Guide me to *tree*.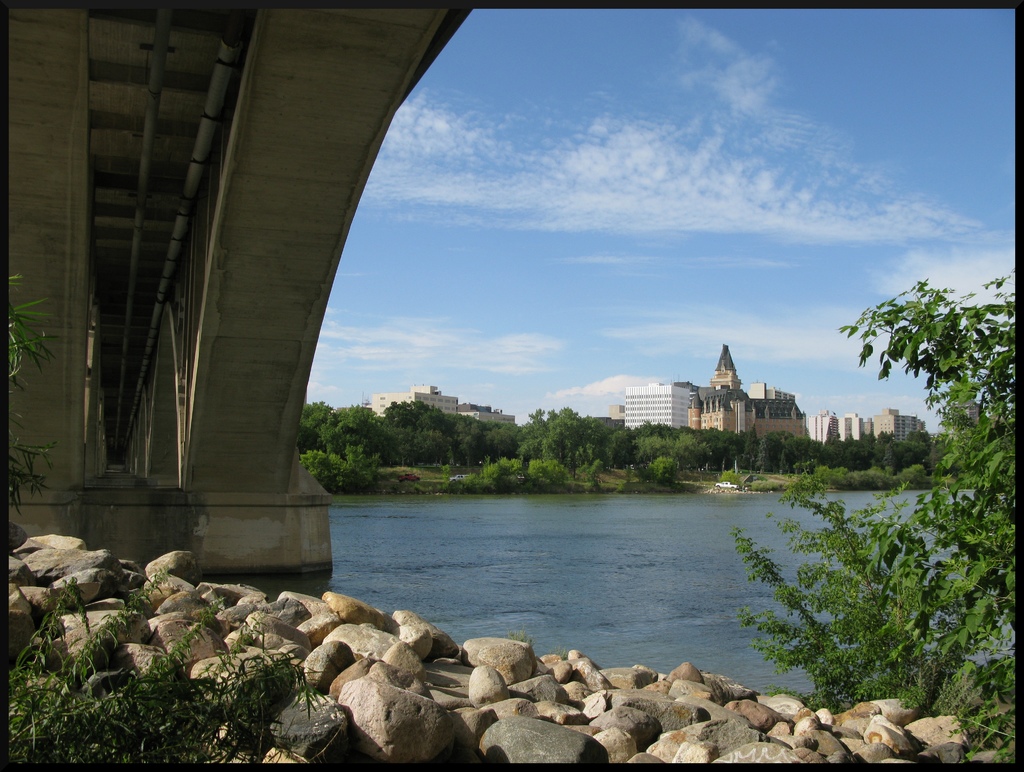
Guidance: bbox(762, 430, 821, 476).
